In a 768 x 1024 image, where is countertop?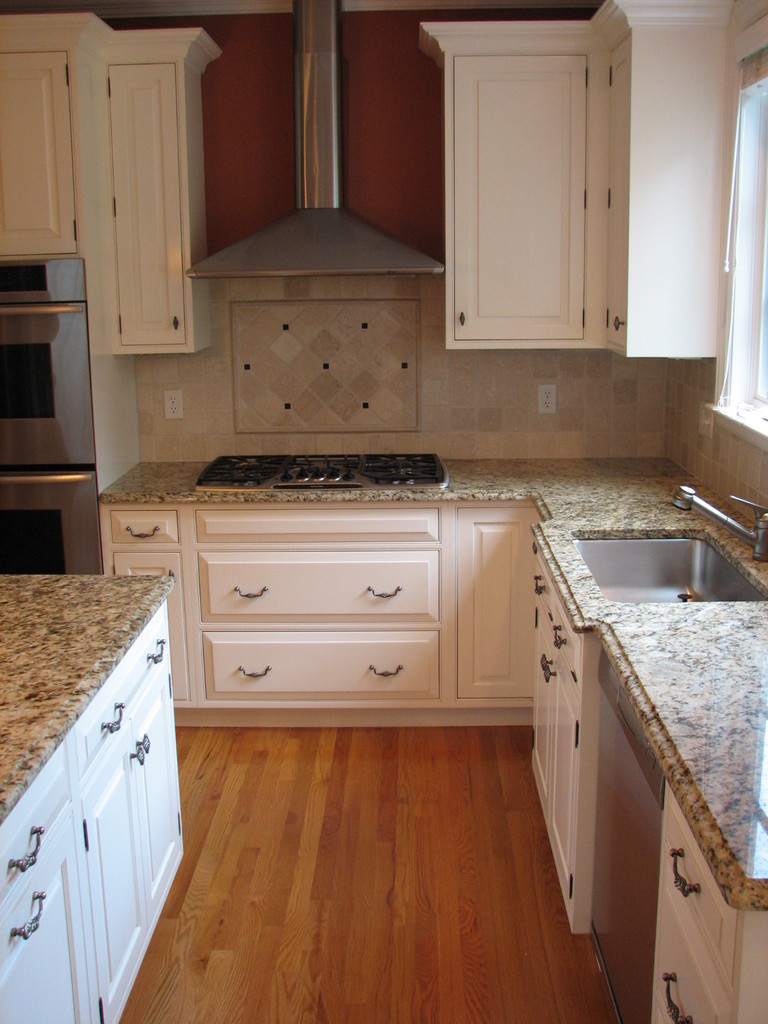
0,567,176,863.
